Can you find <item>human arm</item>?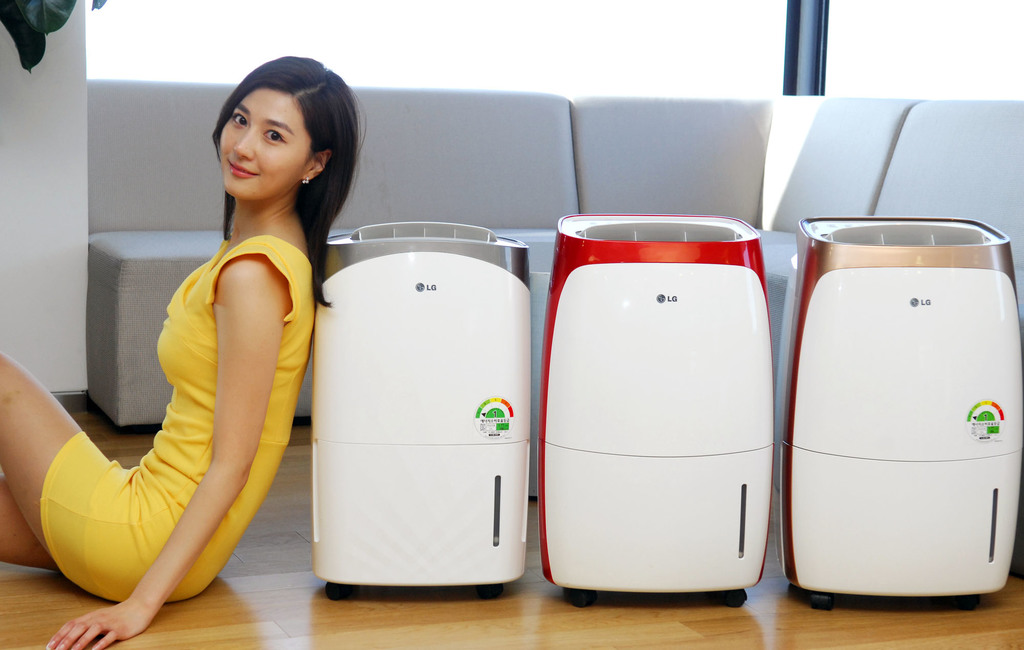
Yes, bounding box: crop(140, 253, 289, 583).
